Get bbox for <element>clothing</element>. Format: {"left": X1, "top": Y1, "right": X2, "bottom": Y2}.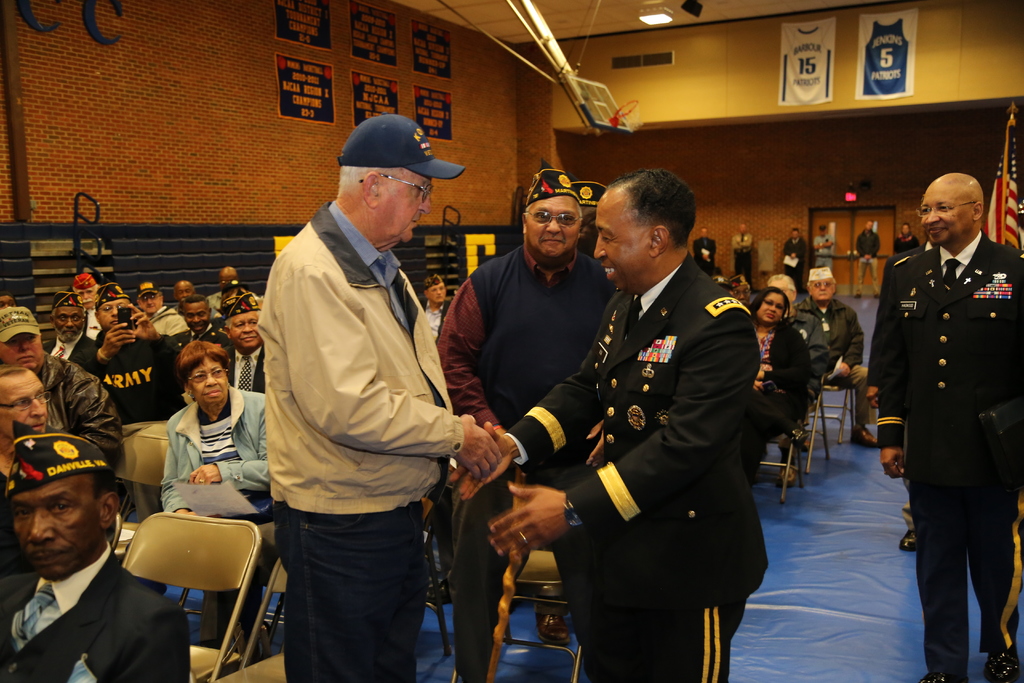
{"left": 908, "top": 481, "right": 1023, "bottom": 682}.
